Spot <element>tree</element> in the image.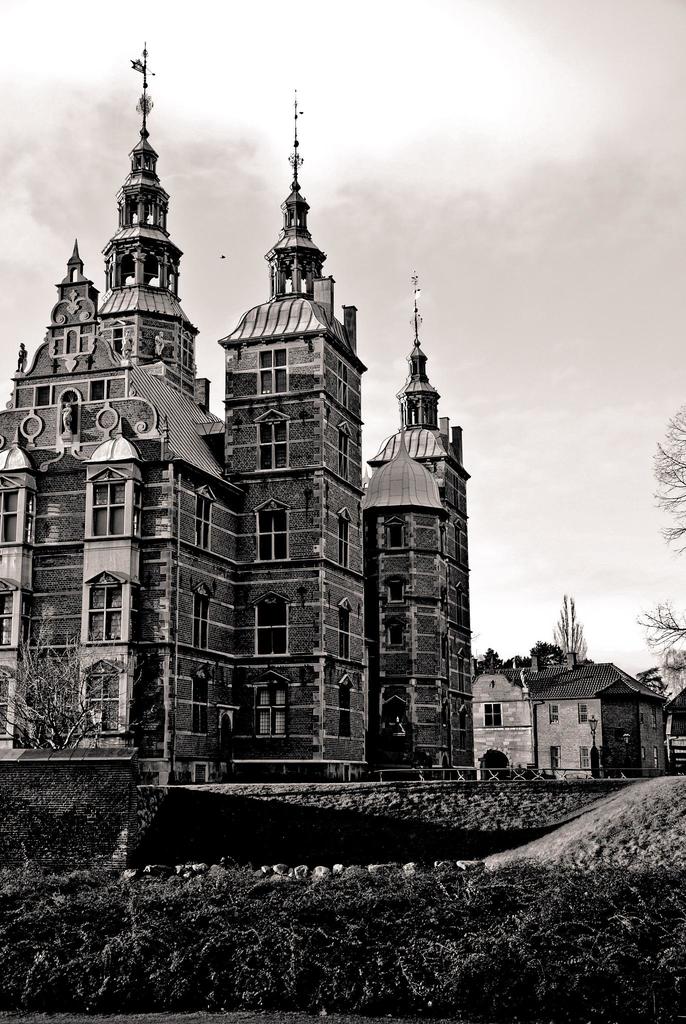
<element>tree</element> found at detection(644, 397, 685, 561).
